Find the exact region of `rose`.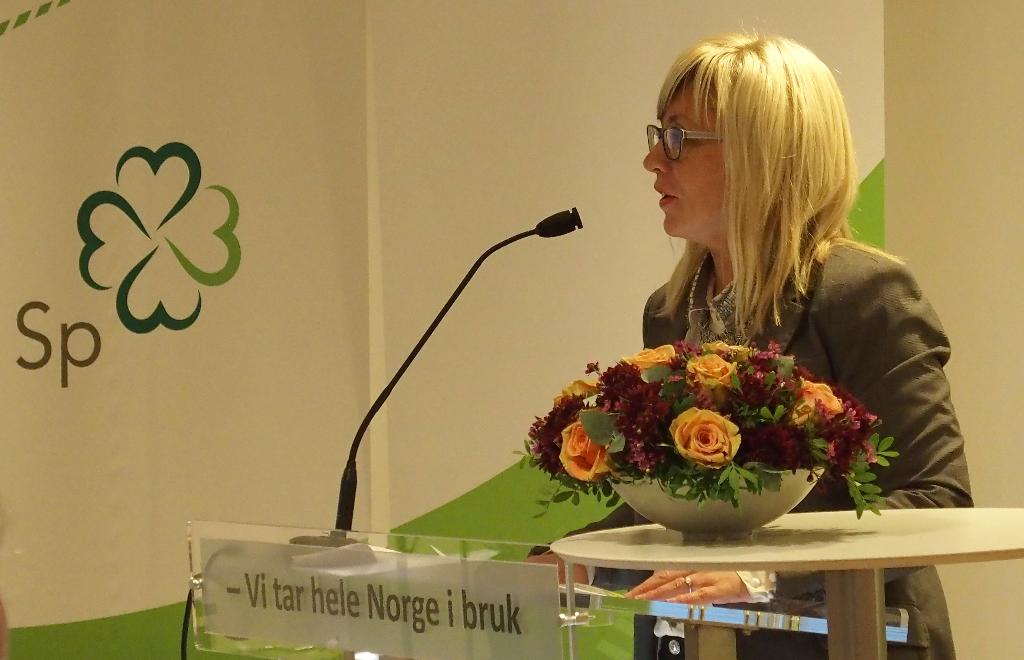
Exact region: bbox(683, 355, 735, 412).
